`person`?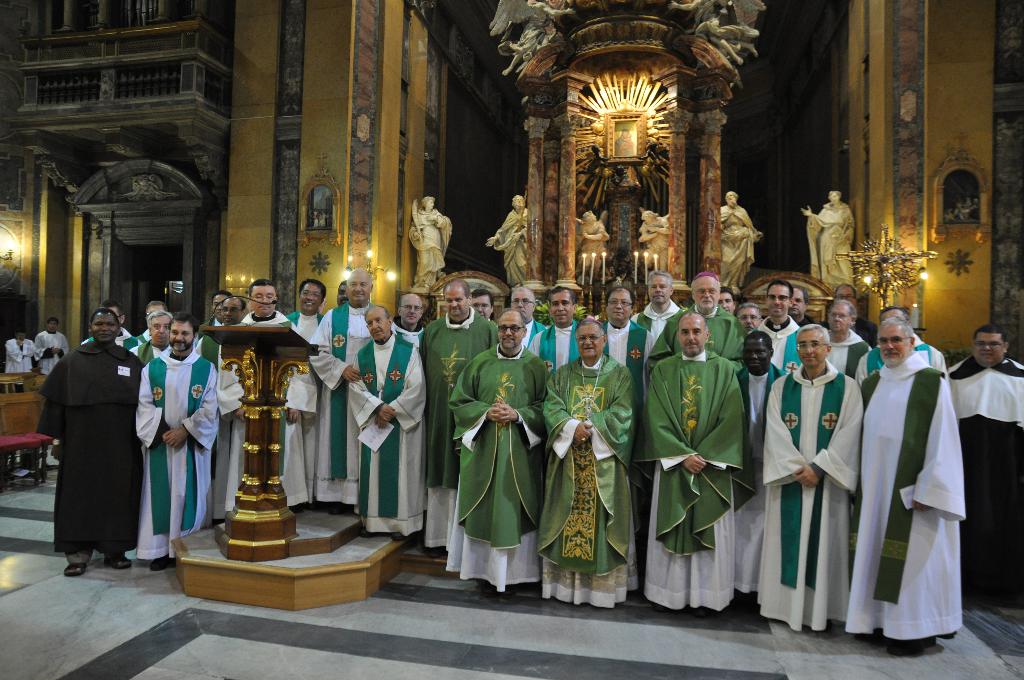
[944,325,1023,609]
